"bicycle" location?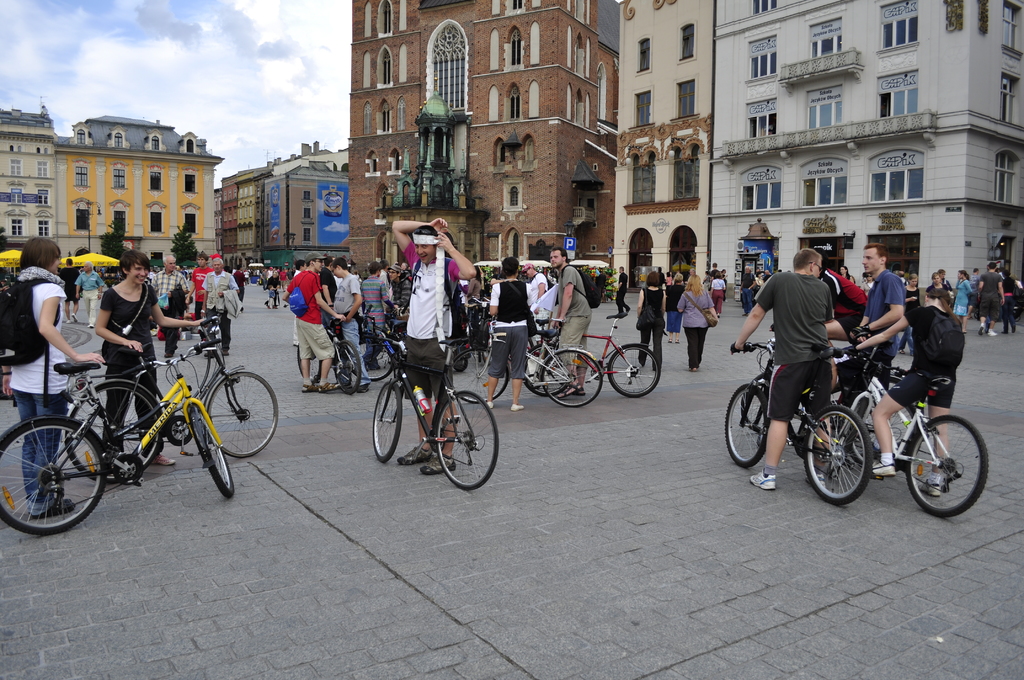
left=64, top=314, right=286, bottom=490
